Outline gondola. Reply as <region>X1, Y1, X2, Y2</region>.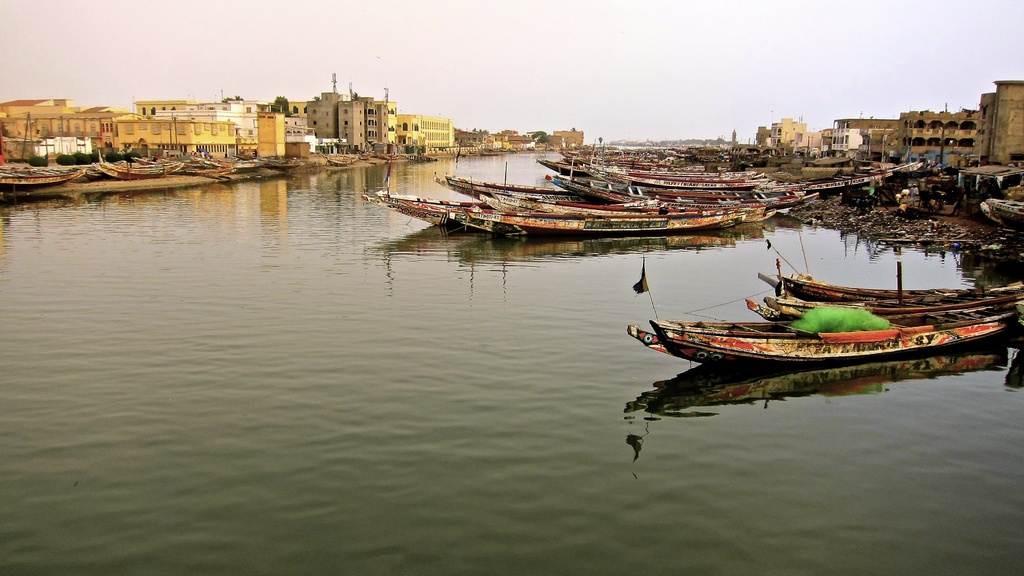
<region>376, 150, 403, 159</region>.
